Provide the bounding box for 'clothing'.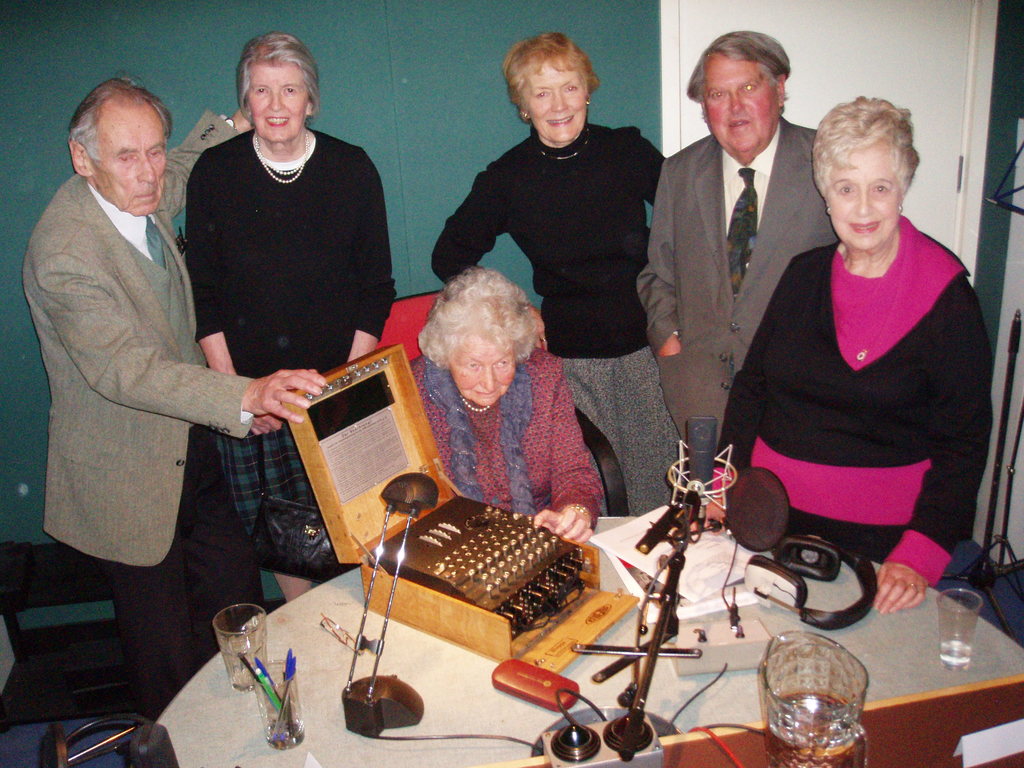
[426,135,678,512].
